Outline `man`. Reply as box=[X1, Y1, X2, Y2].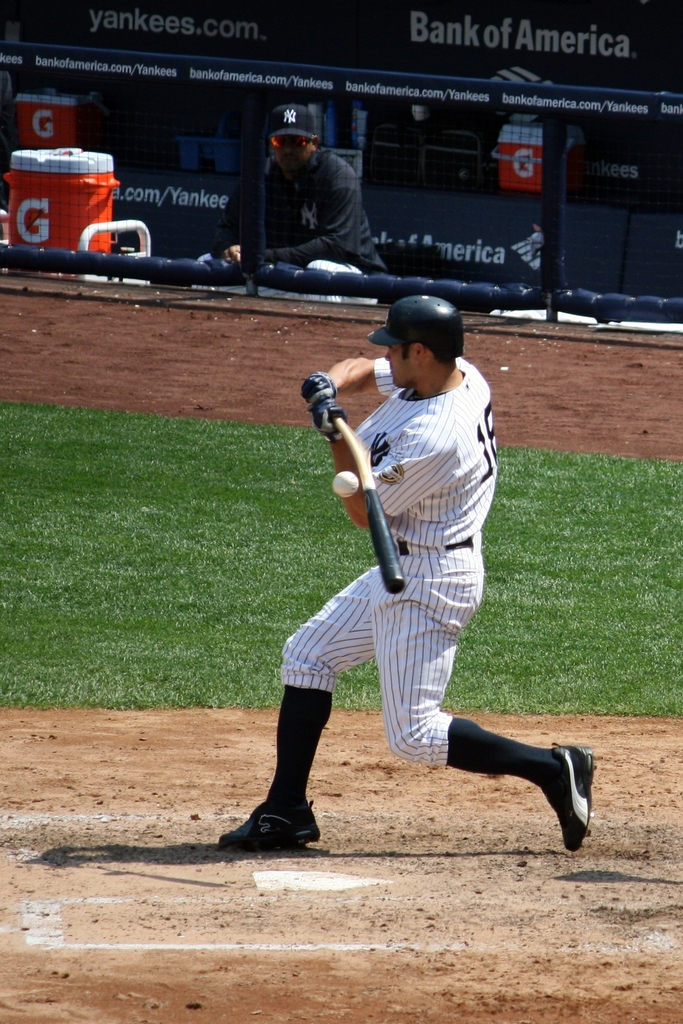
box=[221, 92, 384, 279].
